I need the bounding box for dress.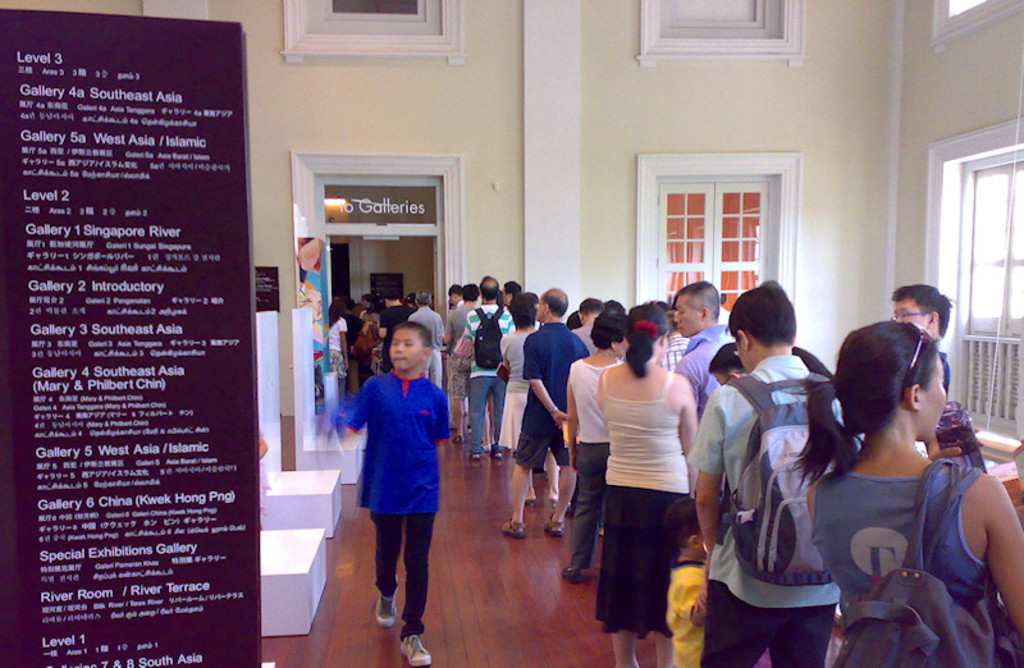
Here it is: [left=595, top=369, right=691, bottom=635].
